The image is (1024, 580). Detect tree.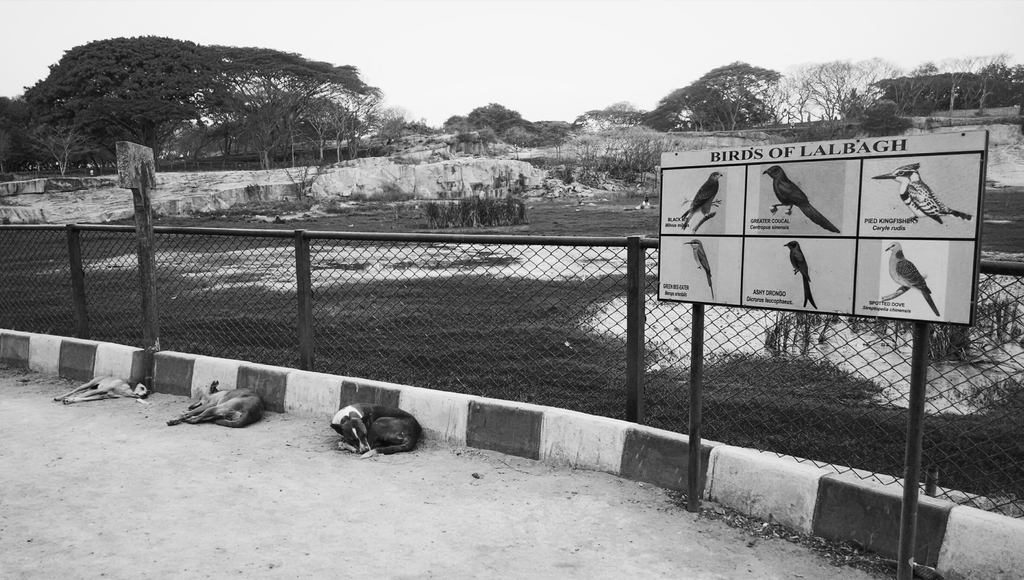
Detection: [left=871, top=48, right=1023, bottom=111].
